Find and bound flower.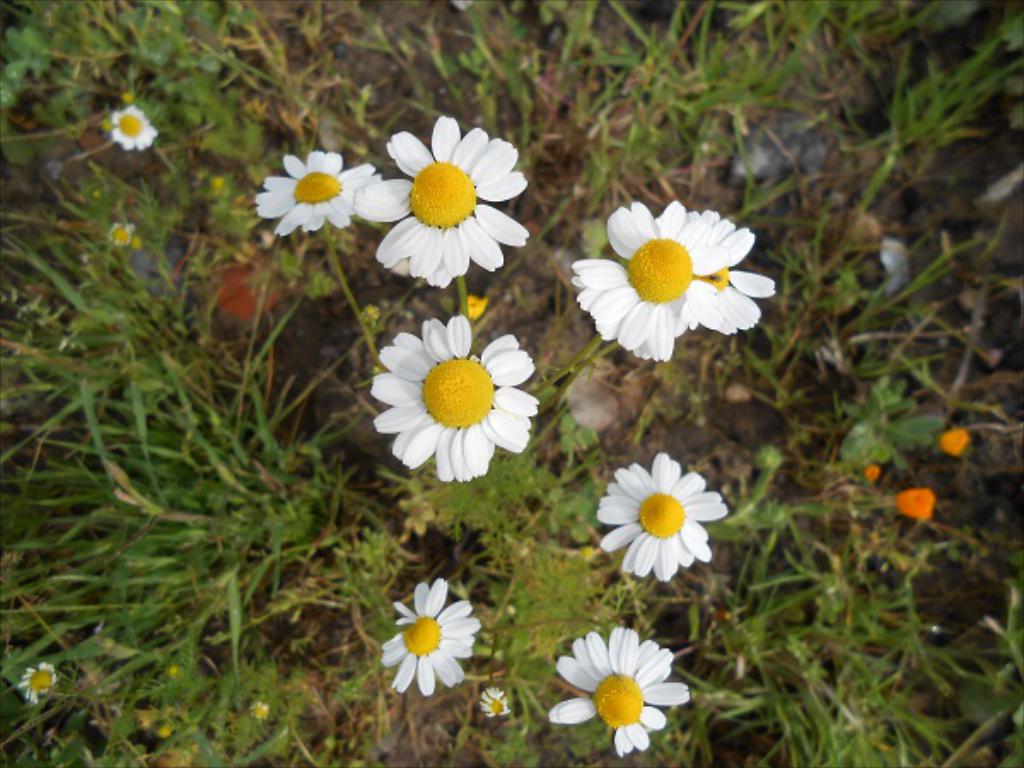
Bound: <bbox>860, 459, 877, 488</bbox>.
